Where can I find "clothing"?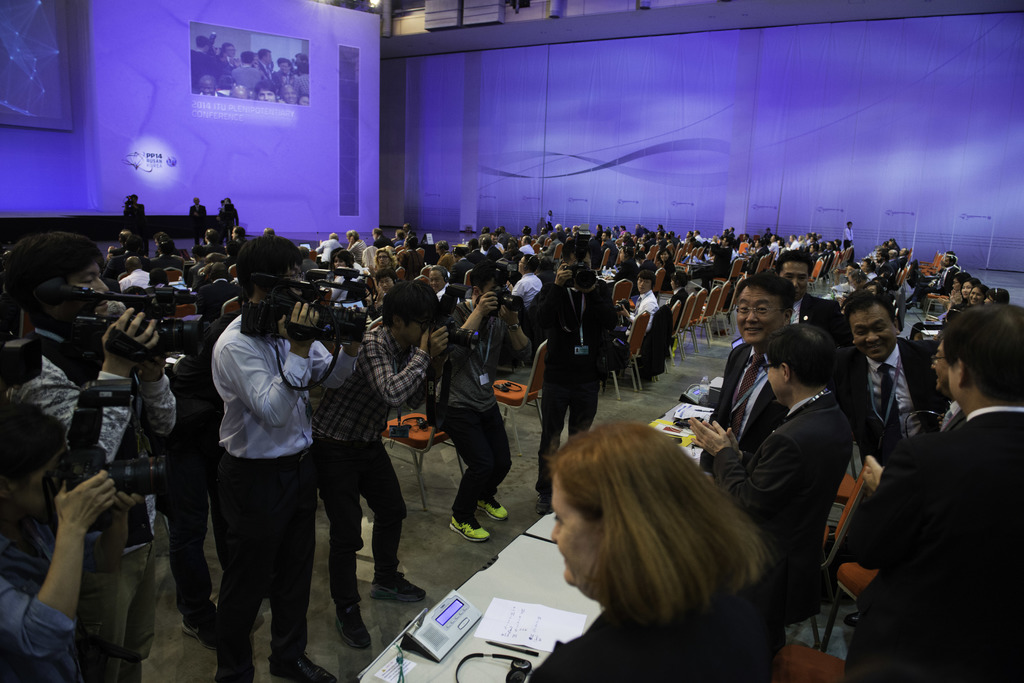
You can find it at left=706, top=398, right=835, bottom=633.
